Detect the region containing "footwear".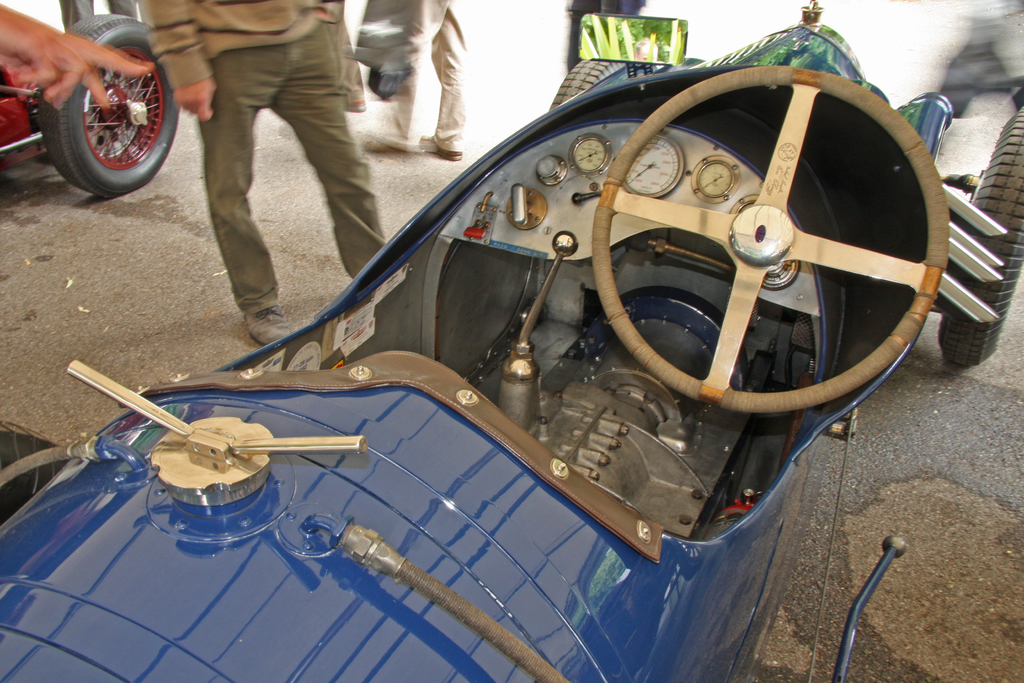
x1=361 y1=138 x2=402 y2=153.
